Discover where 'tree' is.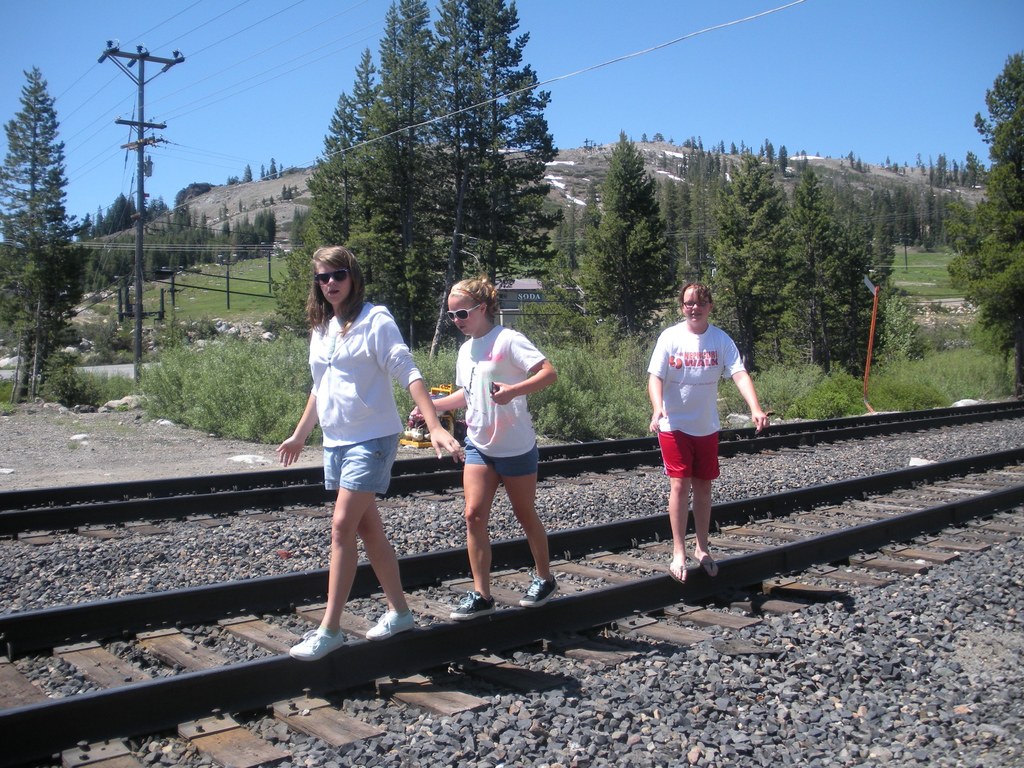
Discovered at left=866, top=195, right=899, bottom=335.
